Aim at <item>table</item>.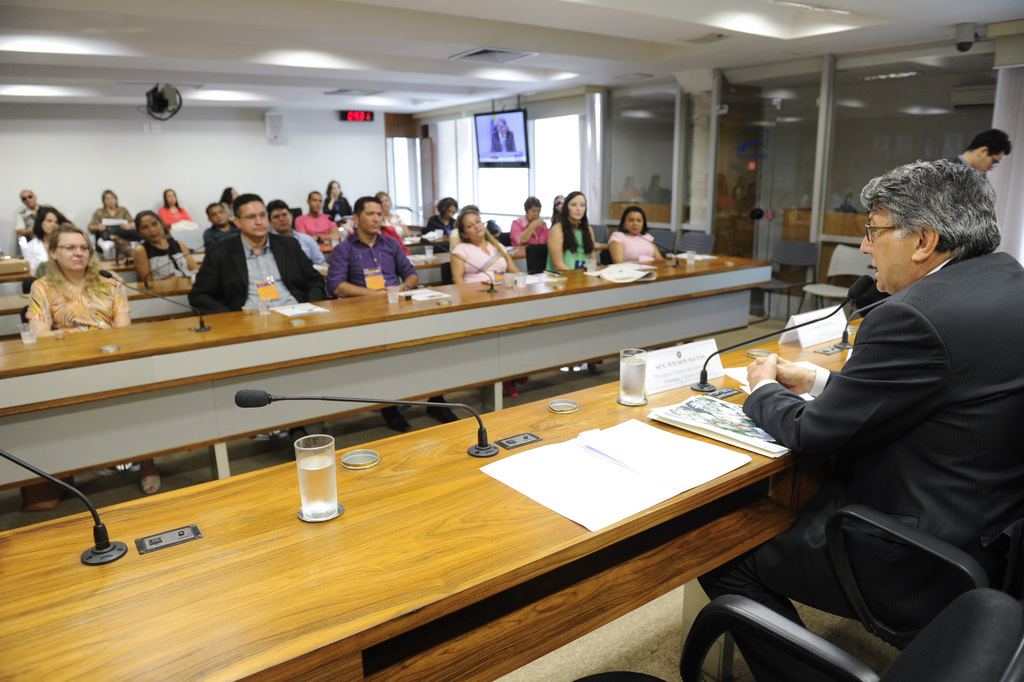
Aimed at 3/243/531/338.
